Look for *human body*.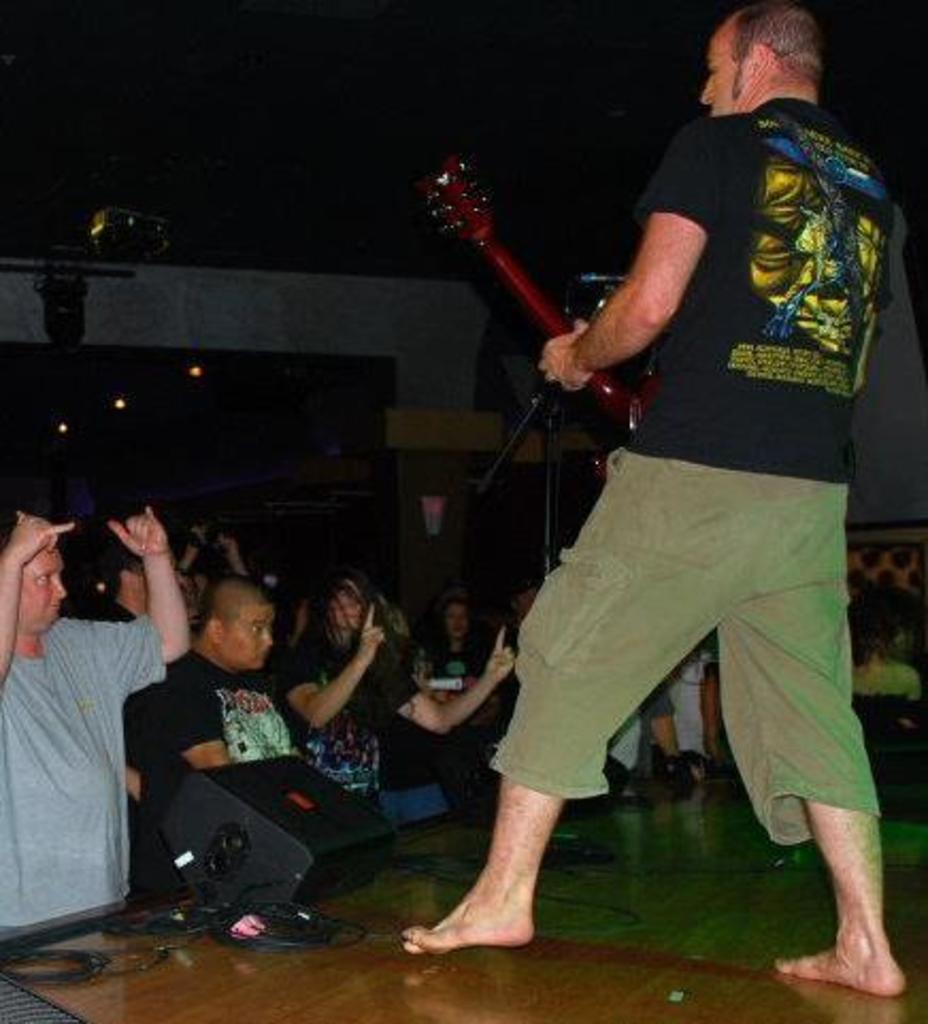
Found: locate(409, 596, 481, 703).
